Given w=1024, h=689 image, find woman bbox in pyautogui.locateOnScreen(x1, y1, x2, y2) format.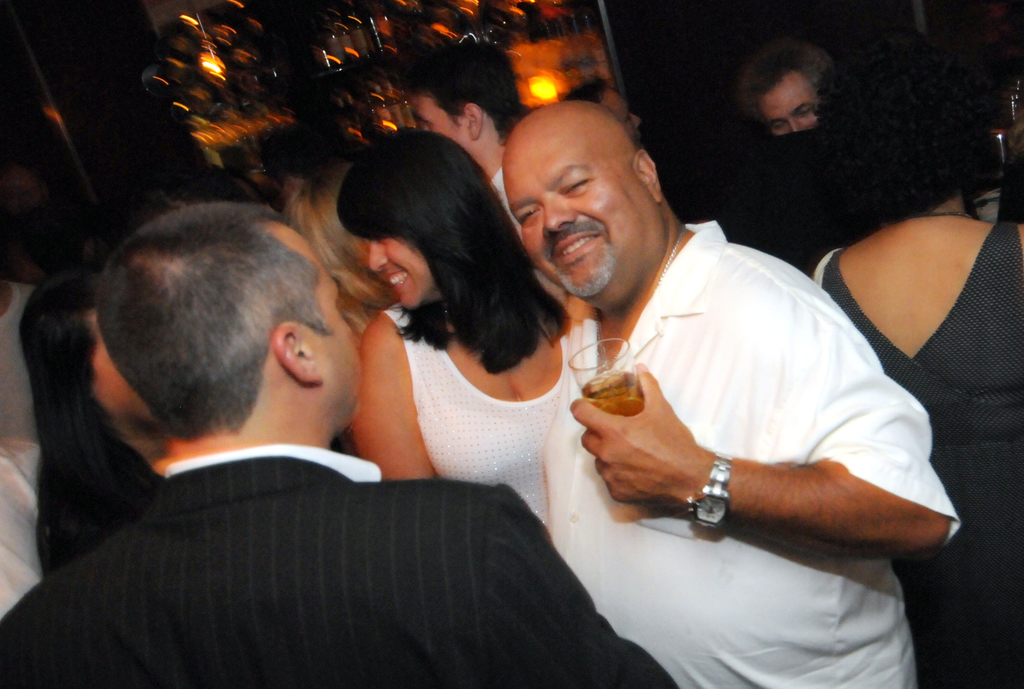
pyautogui.locateOnScreen(36, 279, 169, 581).
